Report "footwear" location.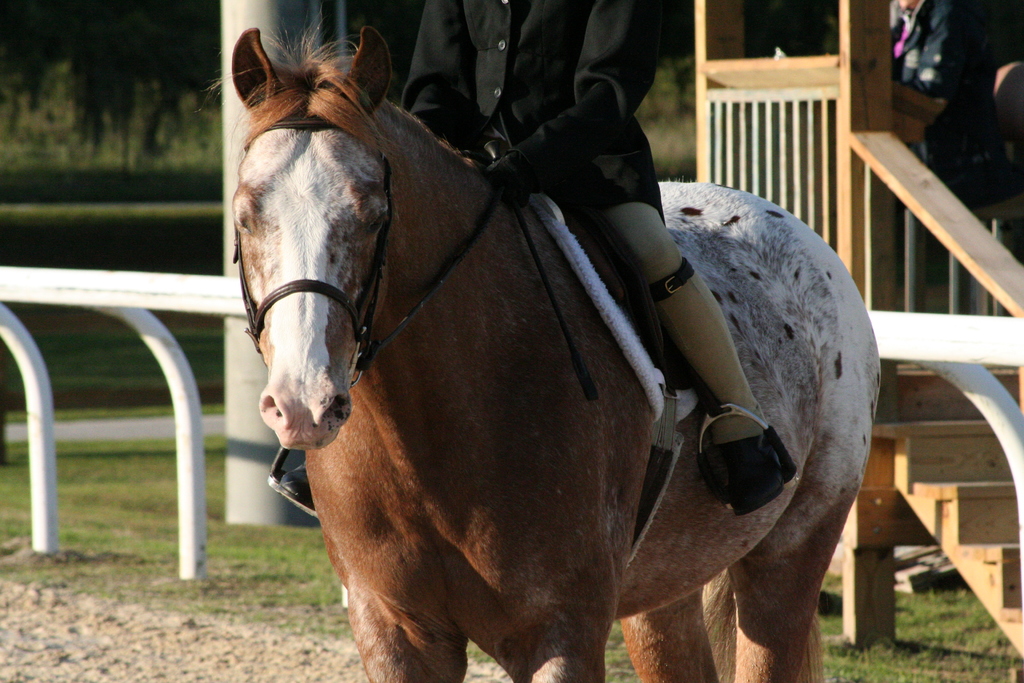
Report: x1=282, y1=462, x2=320, y2=504.
